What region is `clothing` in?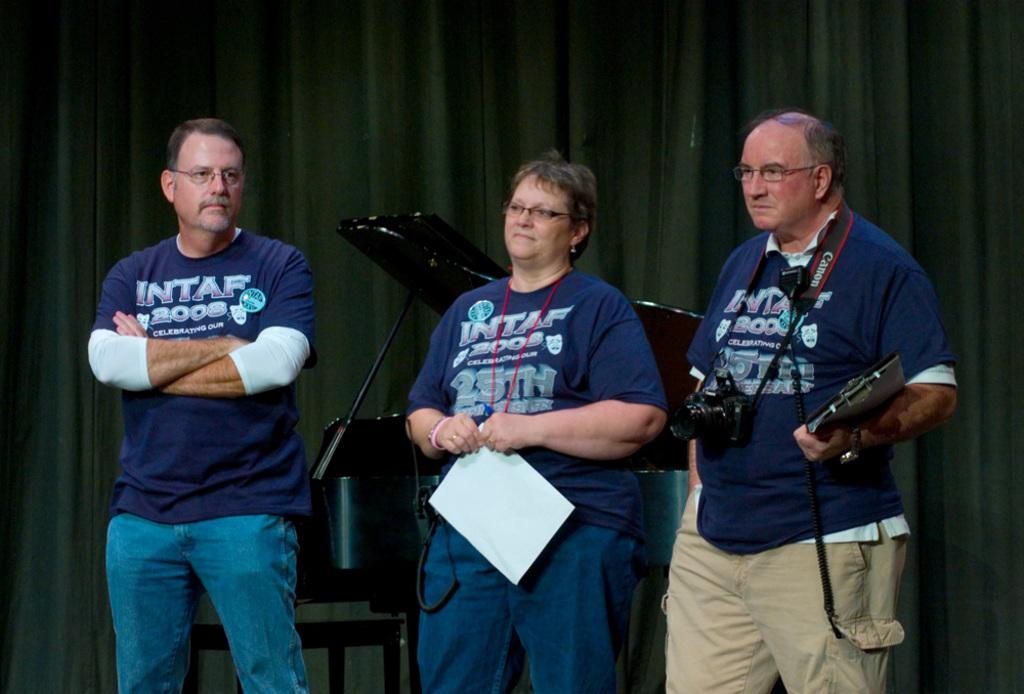
Rect(404, 265, 658, 693).
